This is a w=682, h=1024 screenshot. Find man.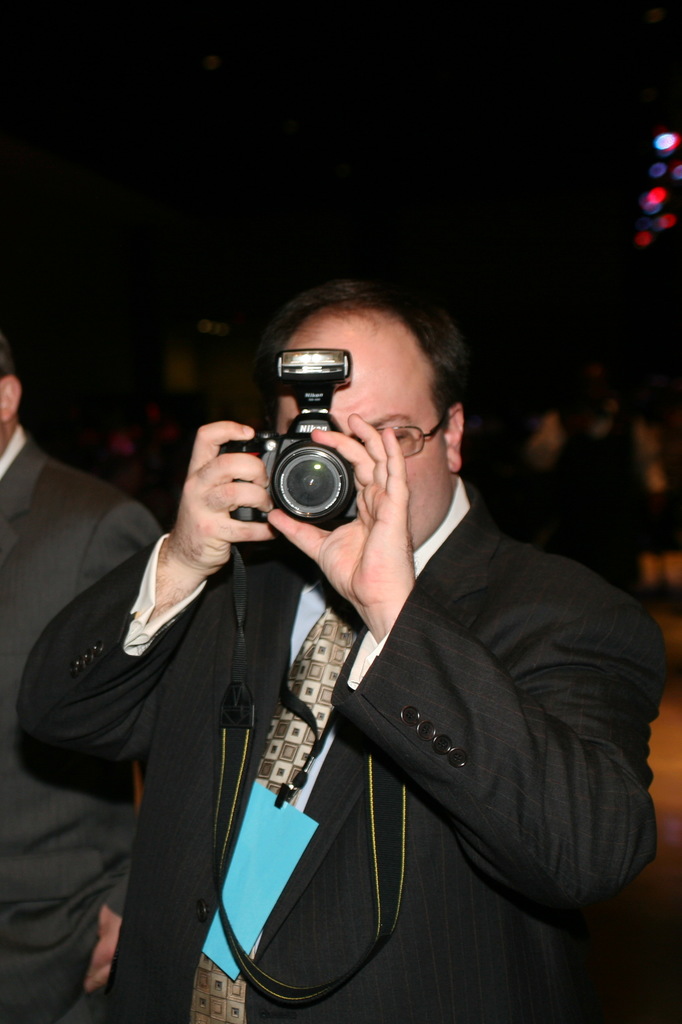
Bounding box: bbox=[15, 273, 681, 1023].
